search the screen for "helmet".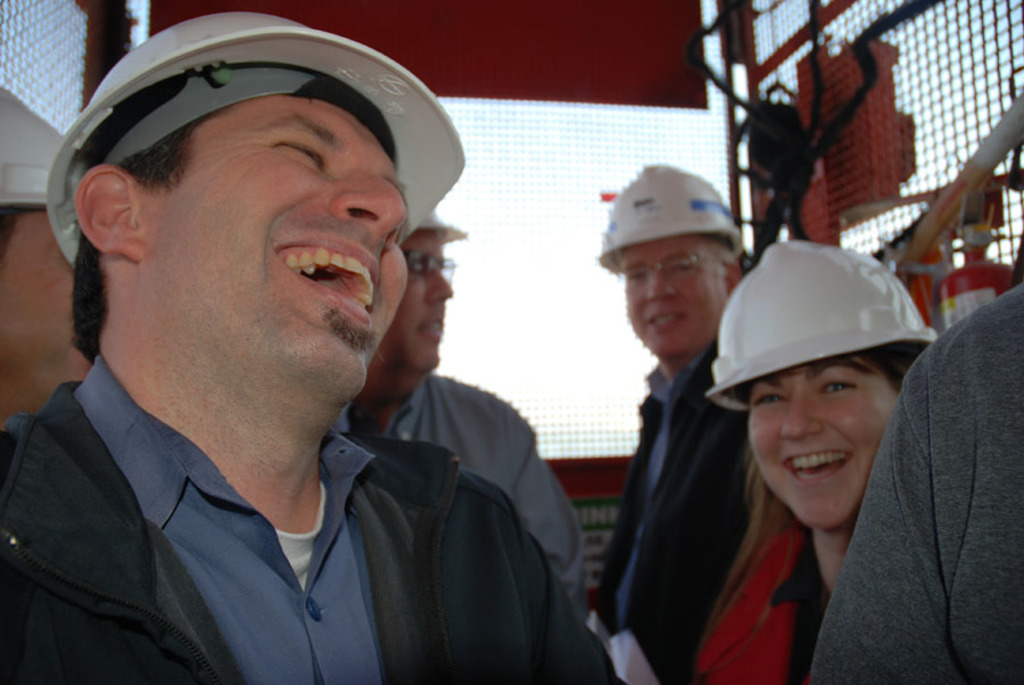
Found at l=600, t=155, r=744, b=280.
